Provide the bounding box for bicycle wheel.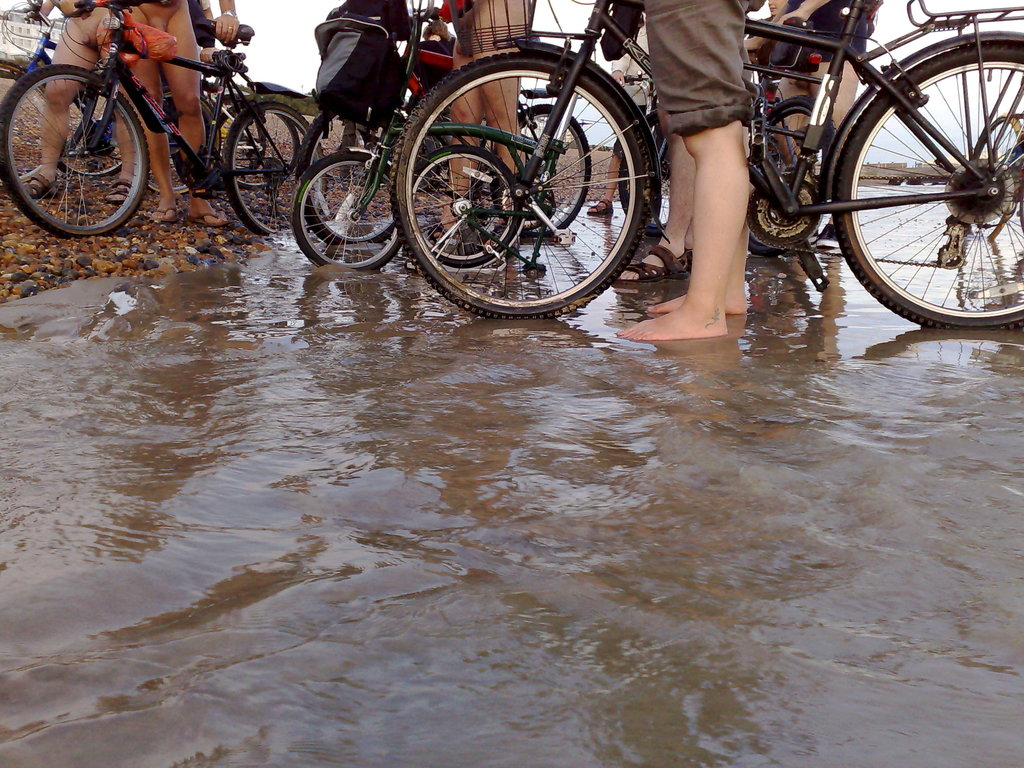
box=[56, 80, 121, 182].
